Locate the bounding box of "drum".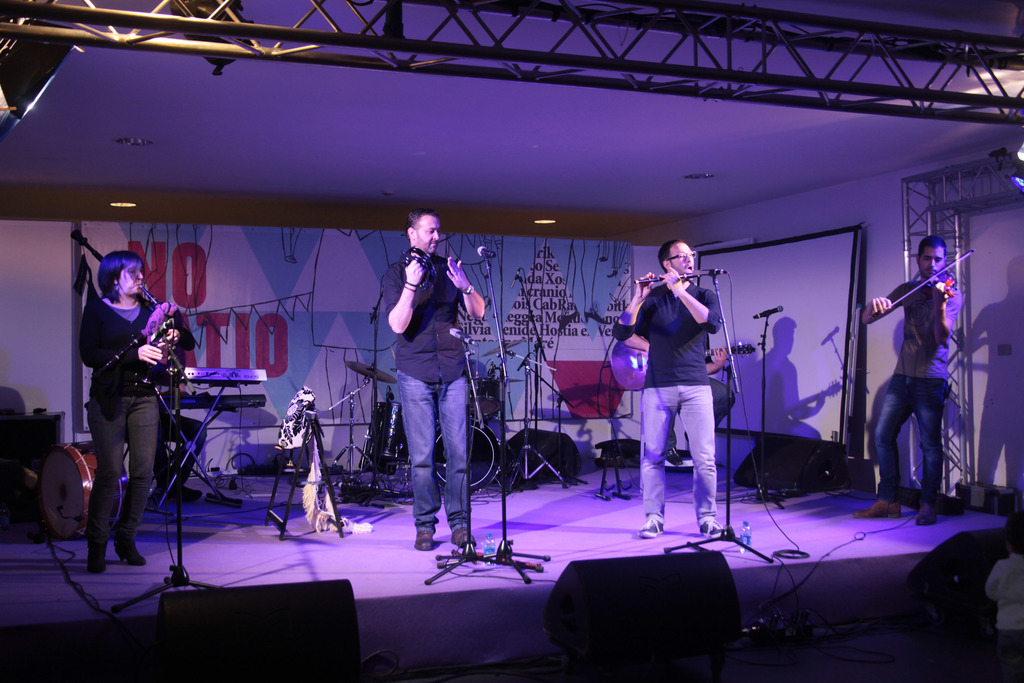
Bounding box: l=433, t=427, r=499, b=491.
